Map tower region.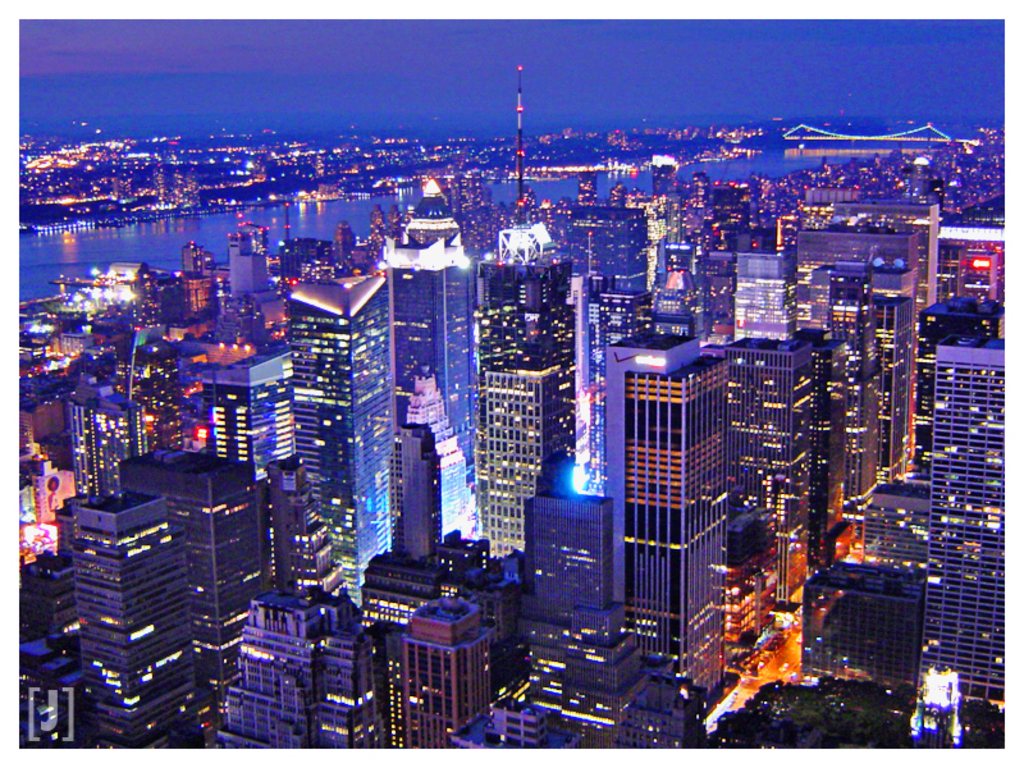
Mapped to 72,481,204,767.
